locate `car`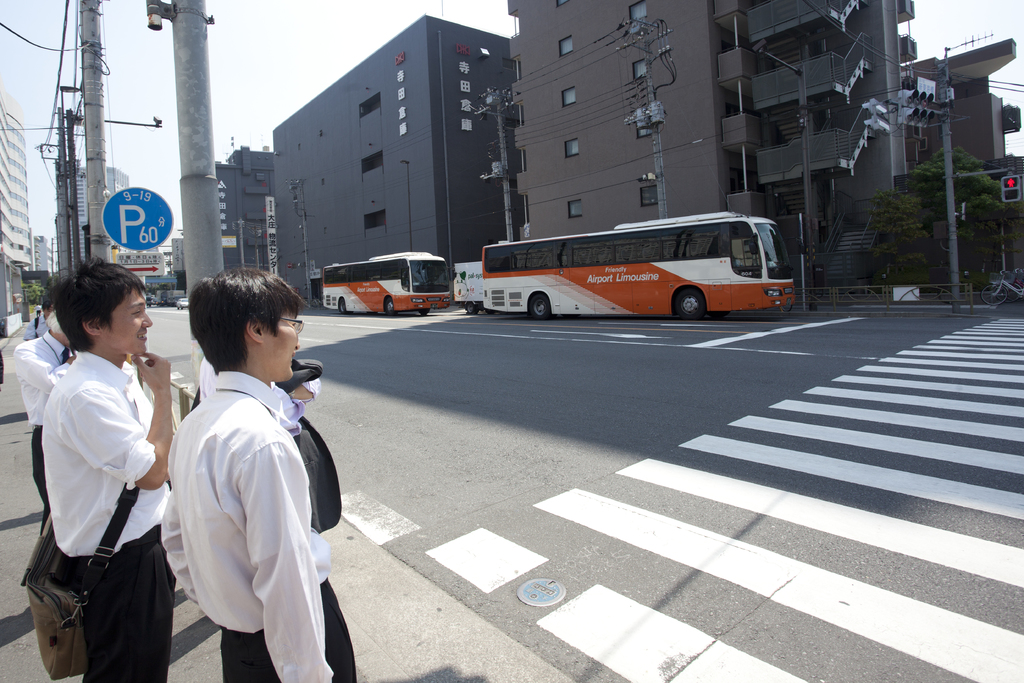
176:297:190:311
